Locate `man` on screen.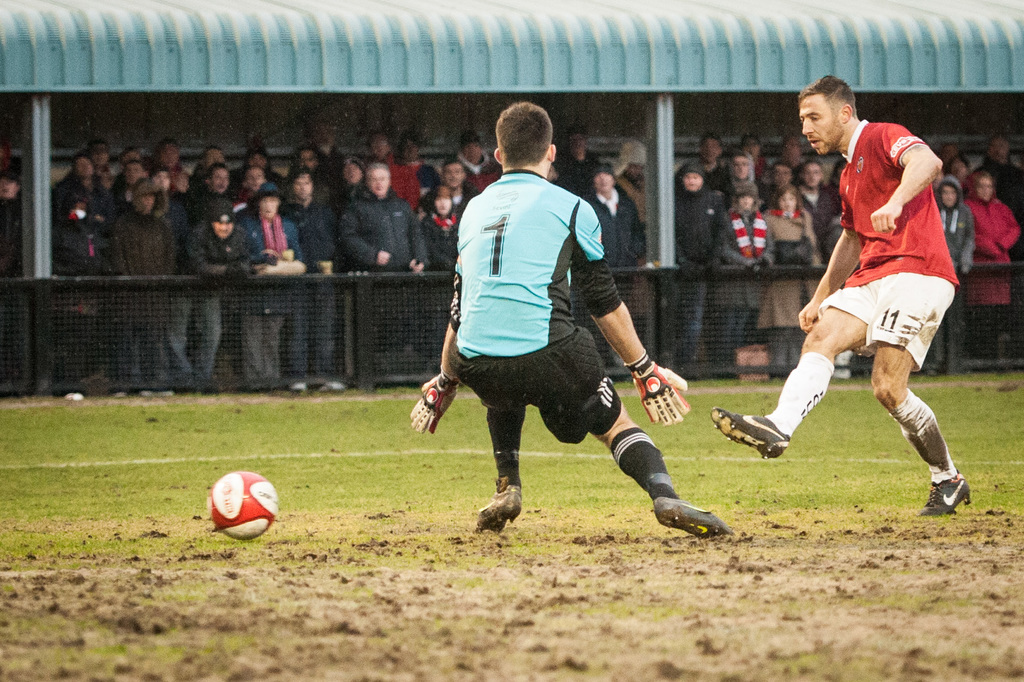
On screen at crop(75, 136, 118, 193).
